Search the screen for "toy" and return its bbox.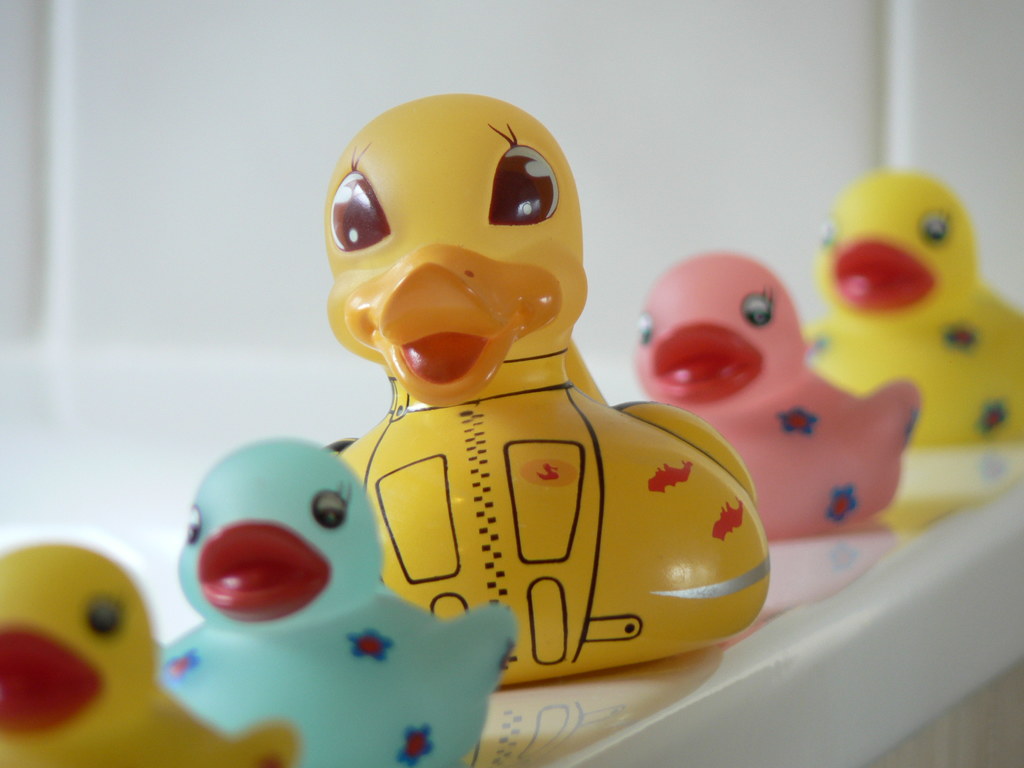
Found: x1=157 y1=435 x2=511 y2=767.
